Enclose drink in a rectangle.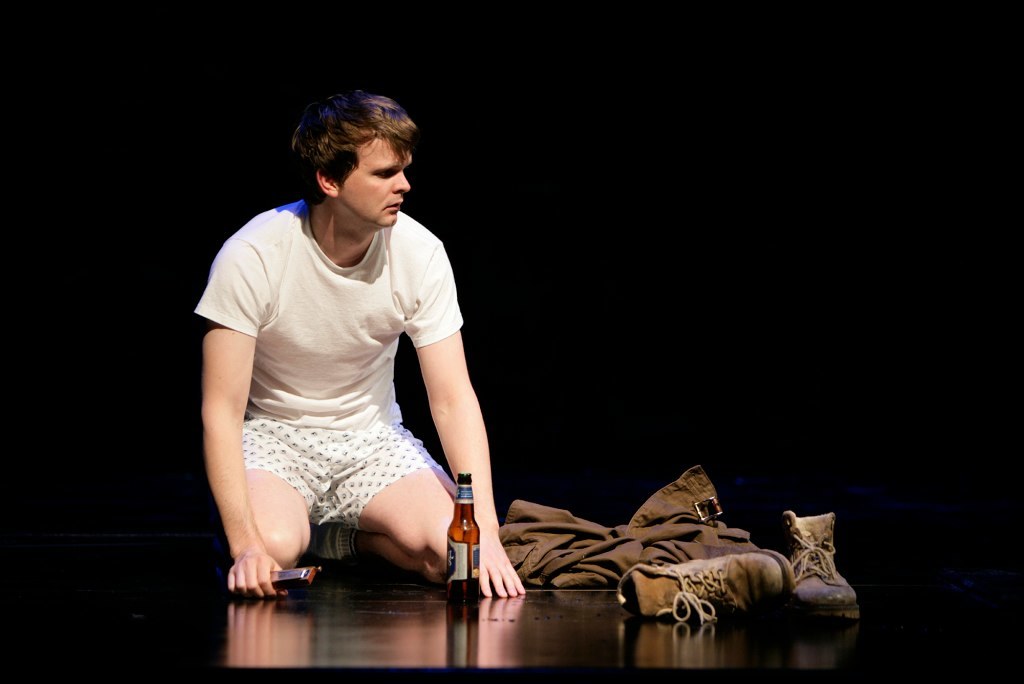
locate(453, 471, 484, 602).
